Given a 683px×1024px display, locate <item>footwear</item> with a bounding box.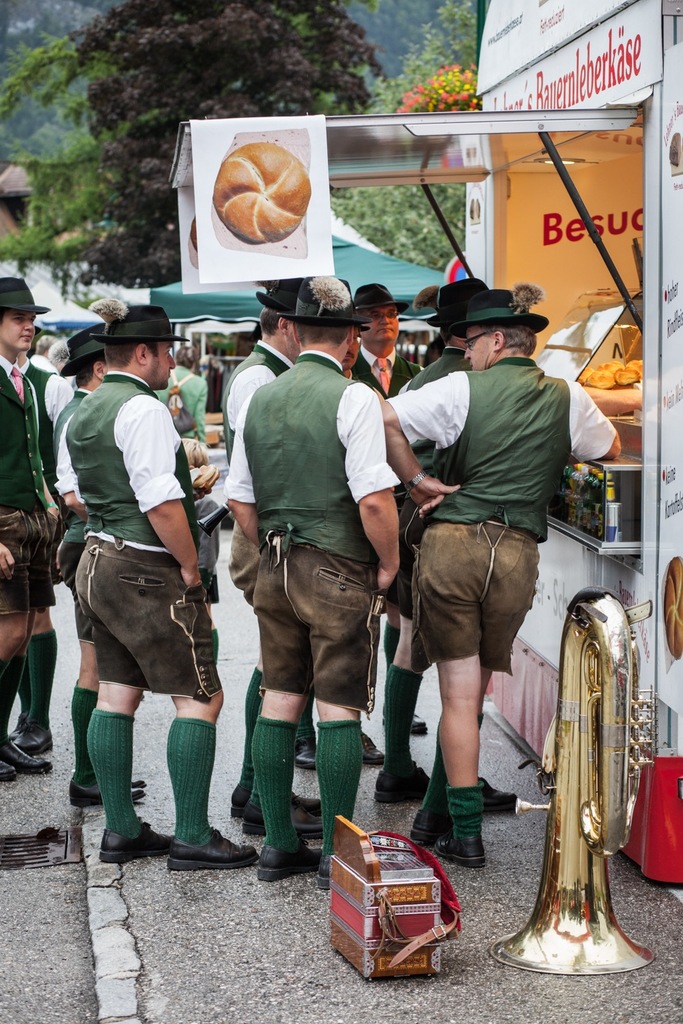
Located: [477, 778, 520, 811].
